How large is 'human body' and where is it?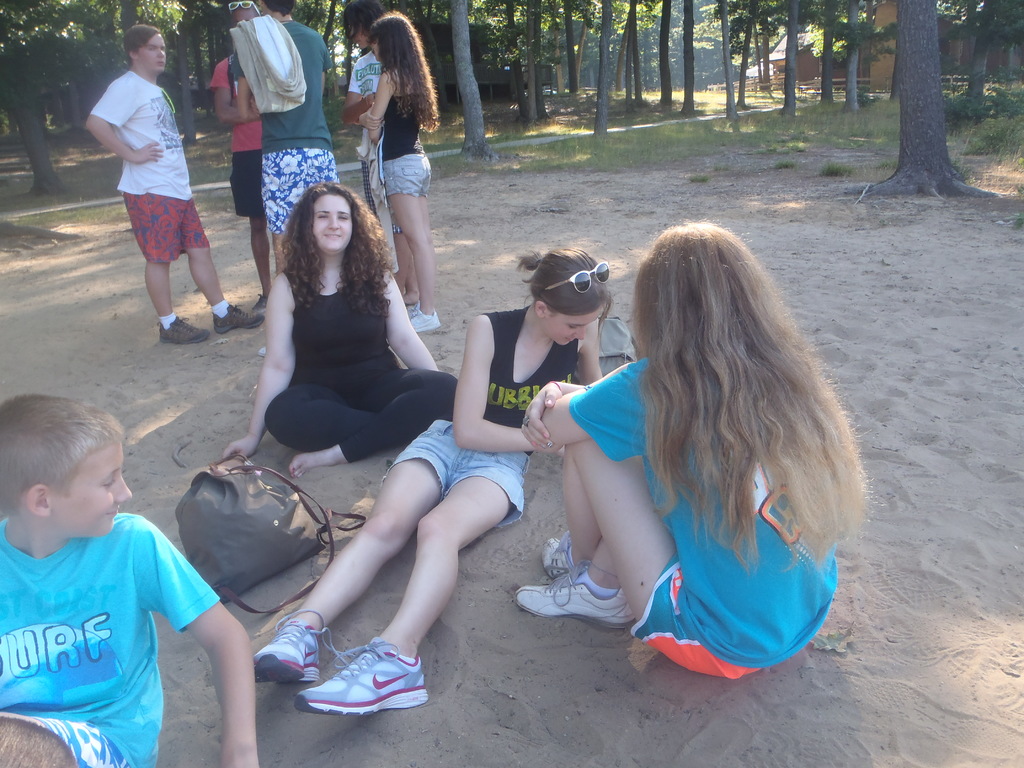
Bounding box: 339:0:385:273.
